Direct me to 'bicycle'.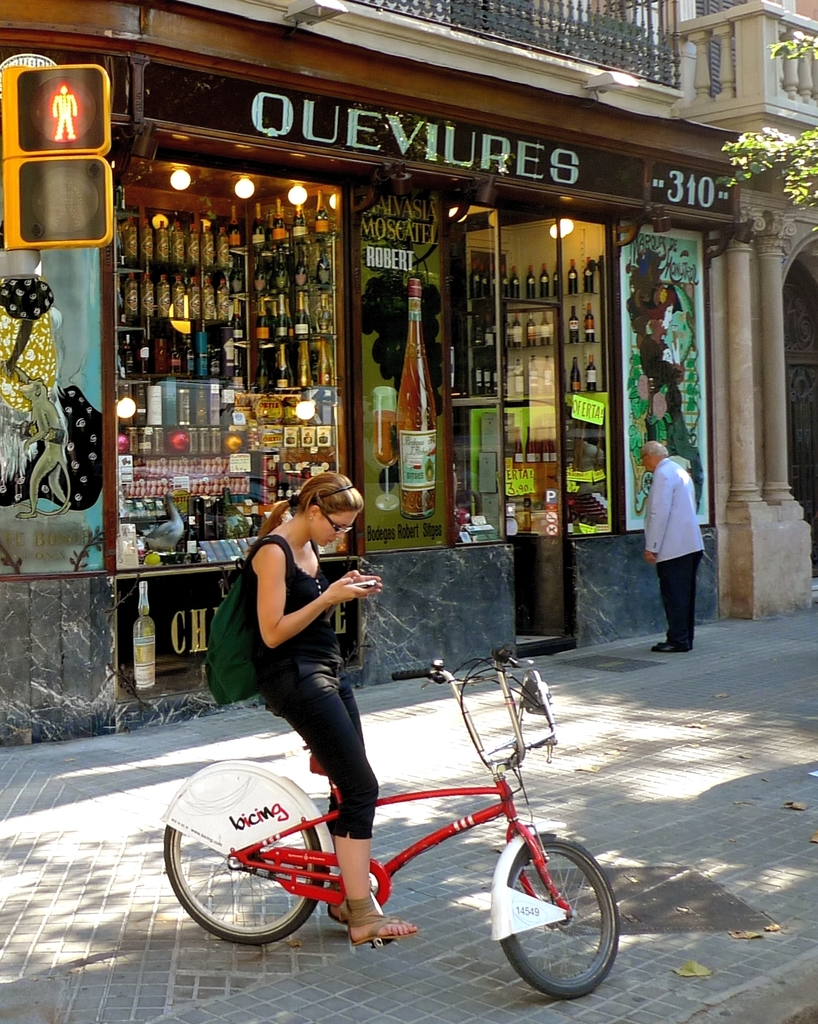
Direction: 154 634 629 986.
